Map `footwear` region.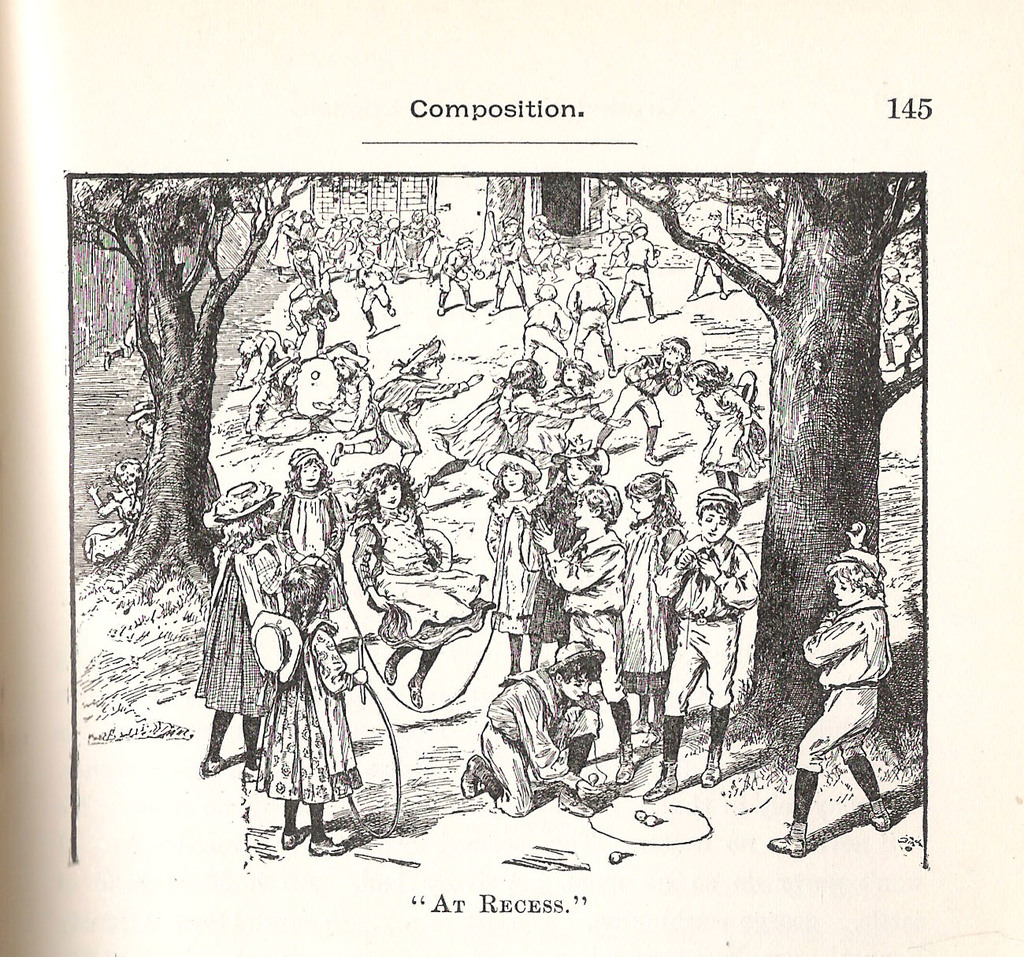
Mapped to box=[239, 766, 260, 784].
